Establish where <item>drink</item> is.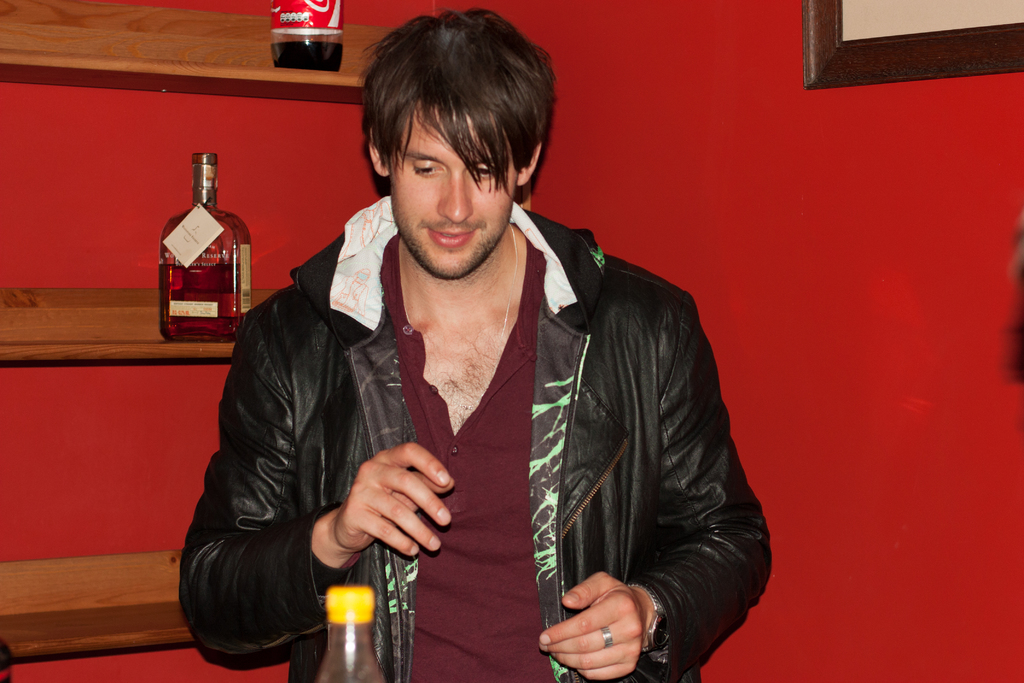
Established at crop(155, 172, 241, 356).
